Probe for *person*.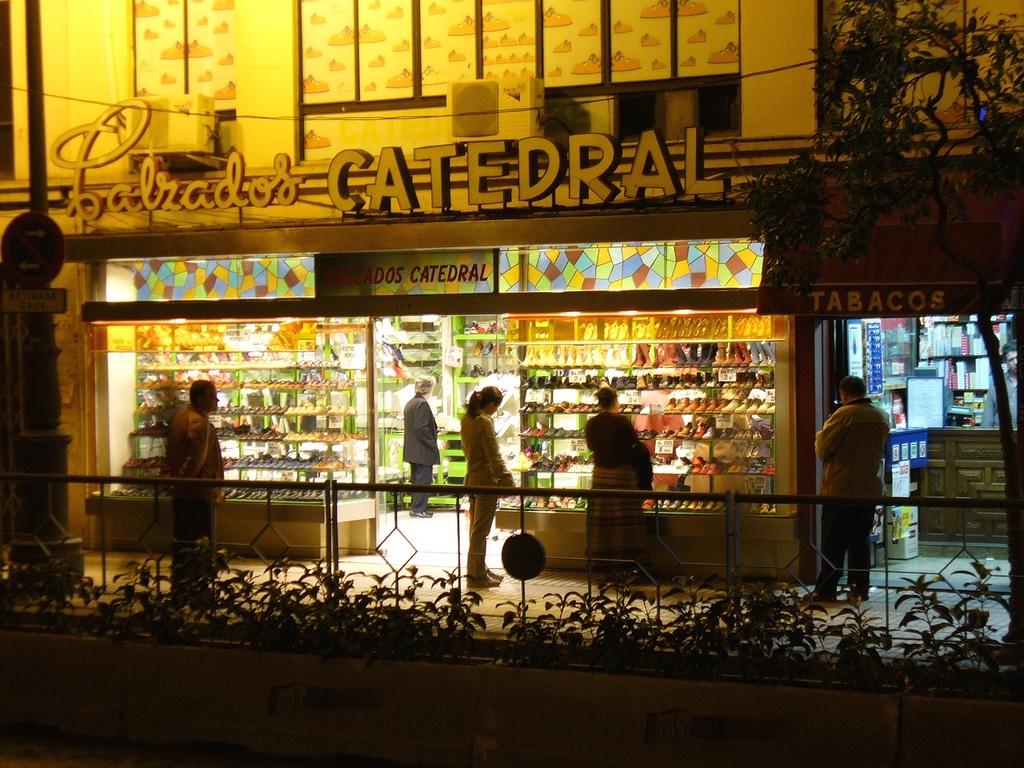
Probe result: bbox=[805, 370, 890, 606].
